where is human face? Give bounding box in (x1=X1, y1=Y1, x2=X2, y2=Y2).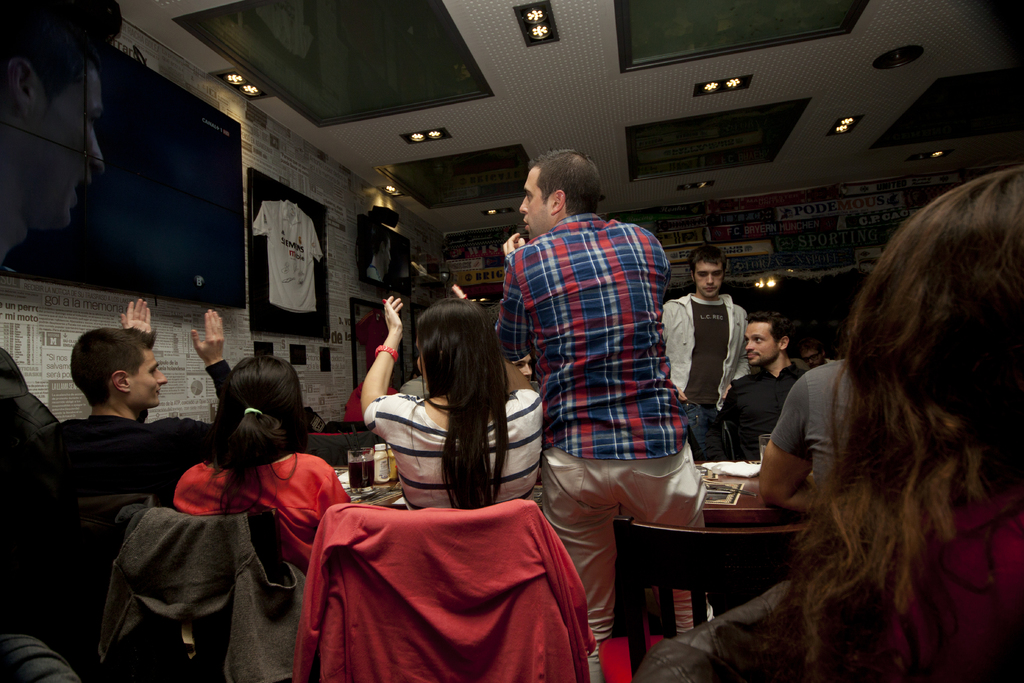
(x1=516, y1=357, x2=531, y2=383).
